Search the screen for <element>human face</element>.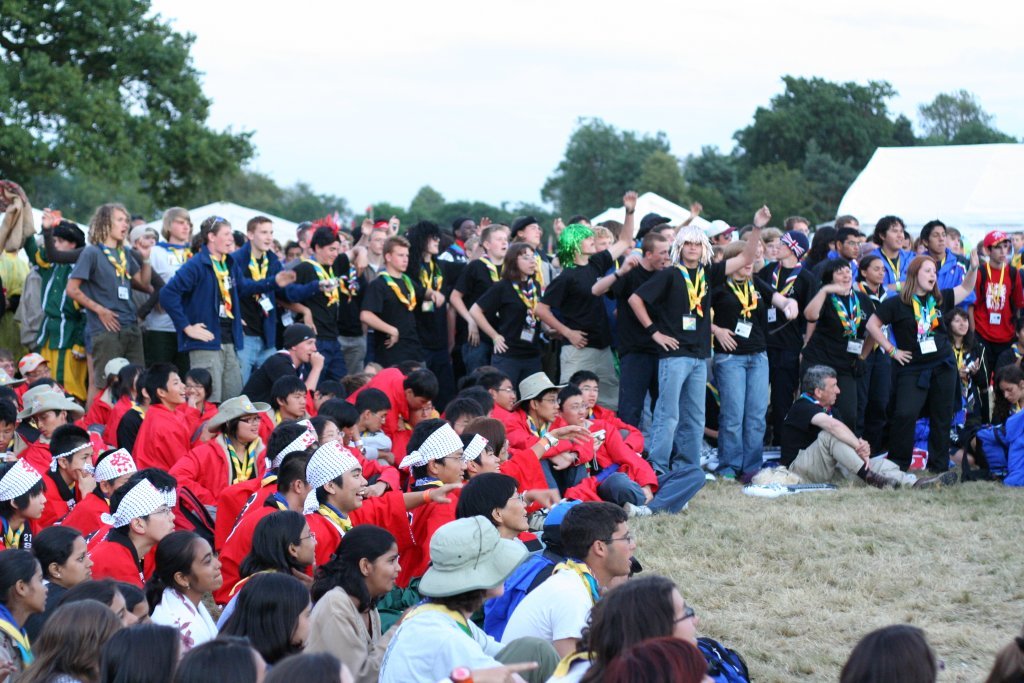
Found at detection(841, 233, 858, 256).
